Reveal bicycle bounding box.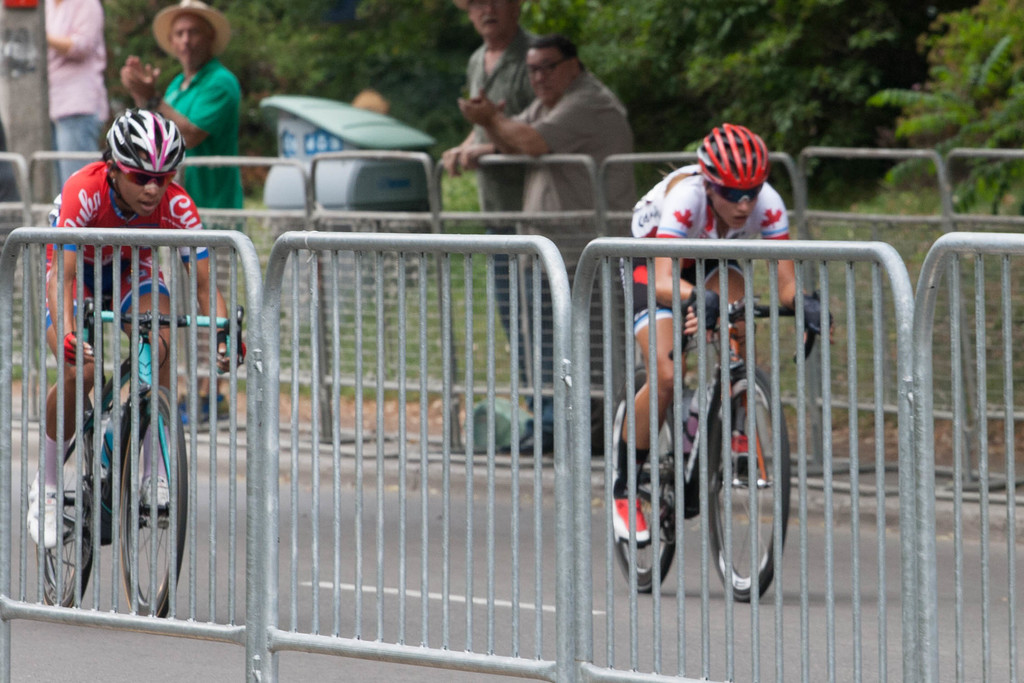
Revealed: (x1=604, y1=288, x2=836, y2=597).
